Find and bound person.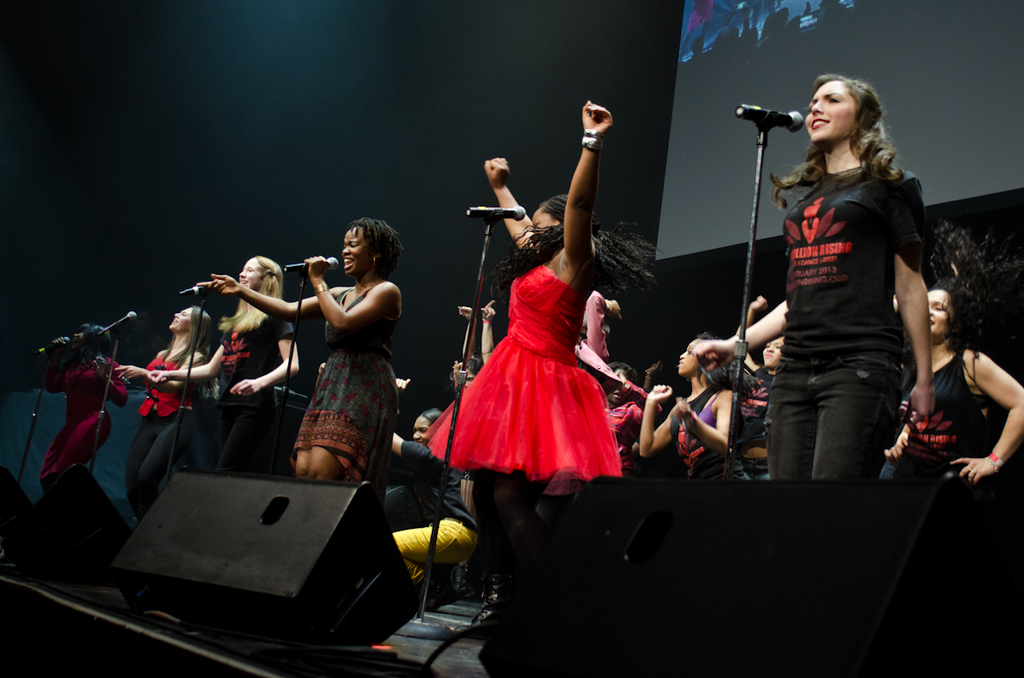
Bound: left=191, top=218, right=402, bottom=478.
